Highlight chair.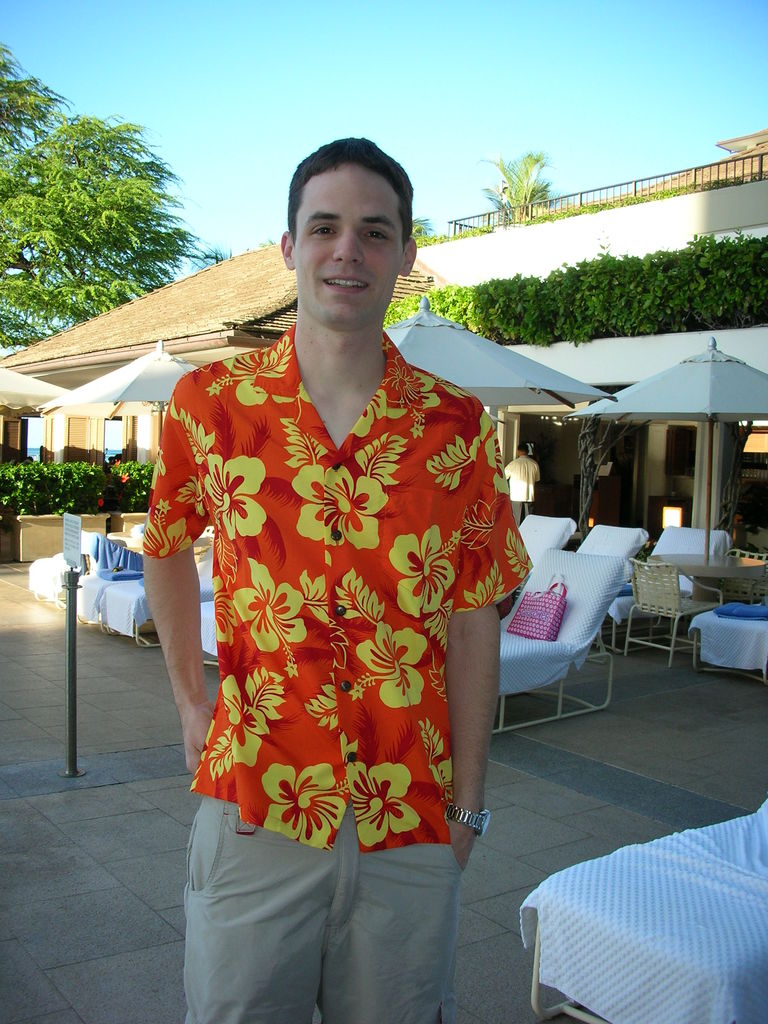
Highlighted region: left=620, top=560, right=724, bottom=664.
